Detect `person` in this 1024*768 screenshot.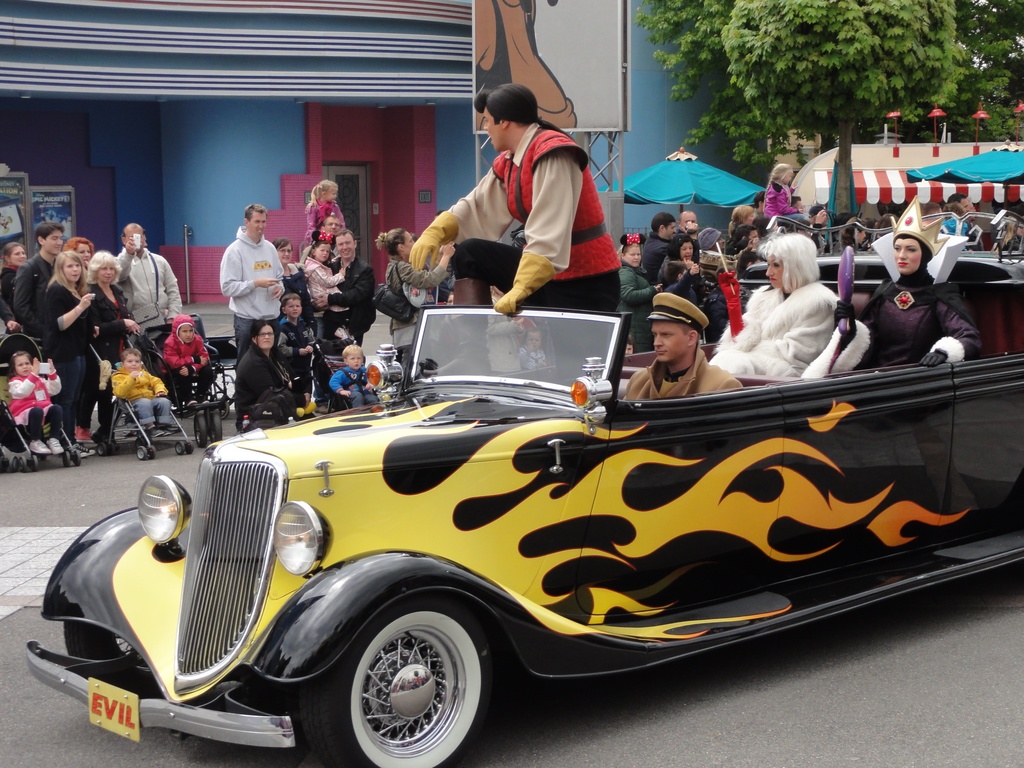
Detection: <region>271, 239, 306, 301</region>.
